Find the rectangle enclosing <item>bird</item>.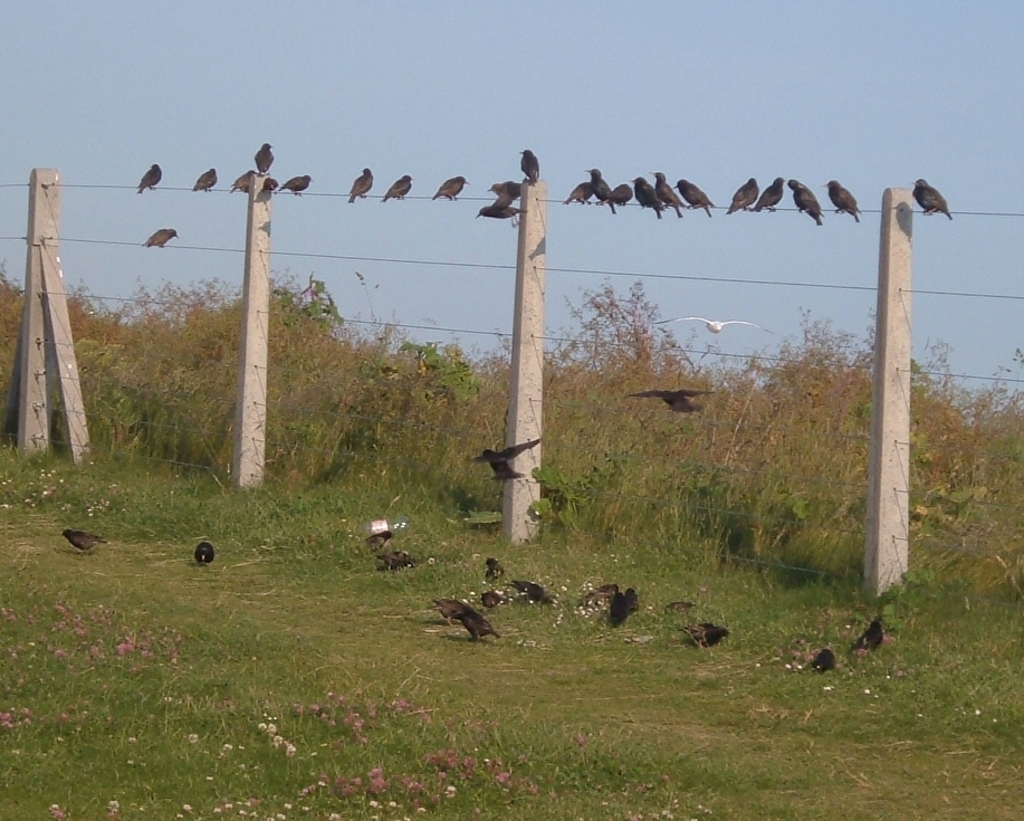
pyautogui.locateOnScreen(908, 178, 957, 220).
